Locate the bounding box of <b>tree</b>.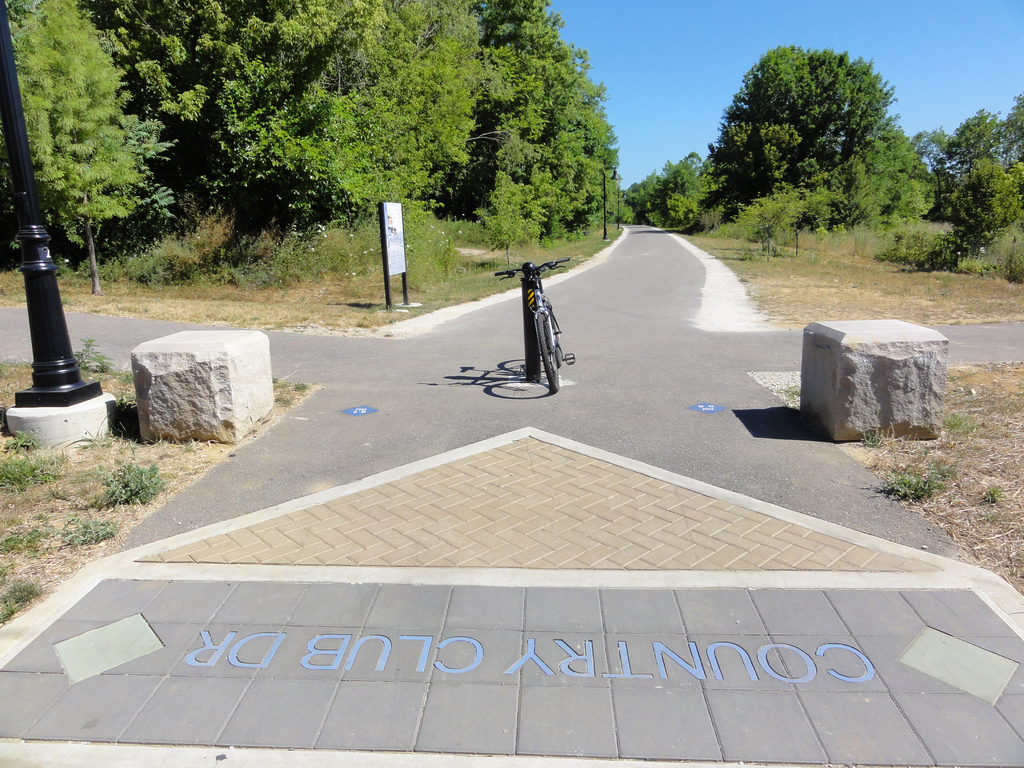
Bounding box: {"left": 72, "top": 0, "right": 259, "bottom": 161}.
